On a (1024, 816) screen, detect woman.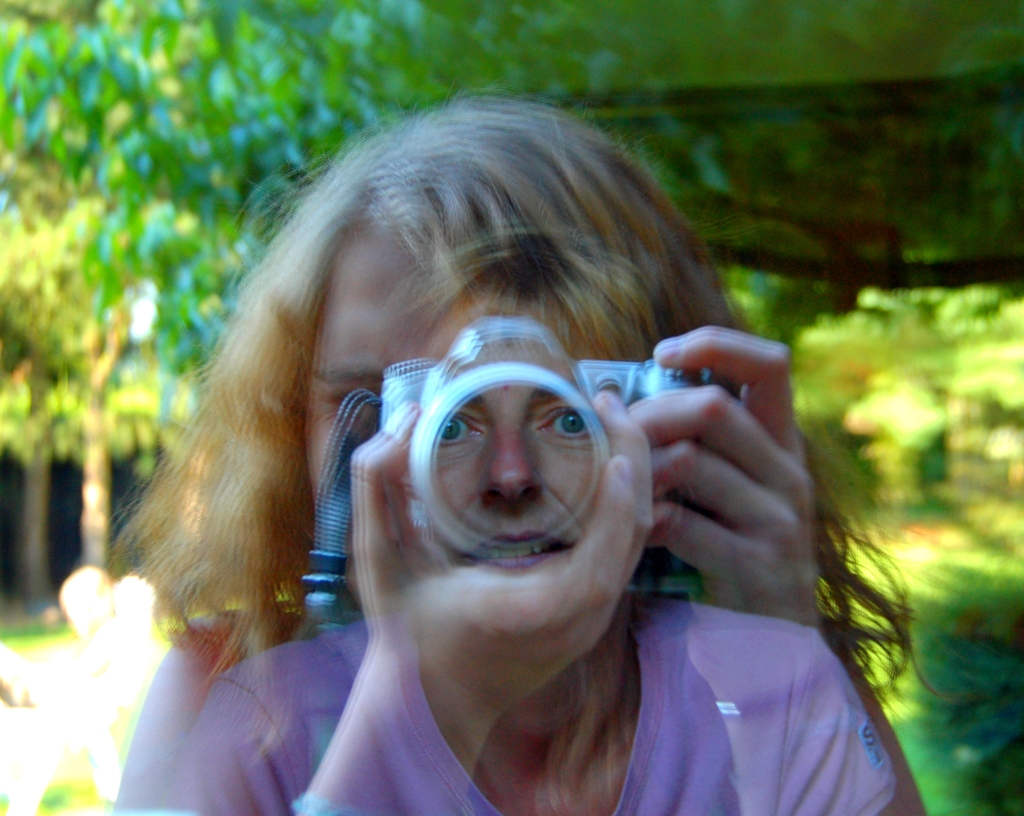
x1=108, y1=92, x2=927, y2=815.
